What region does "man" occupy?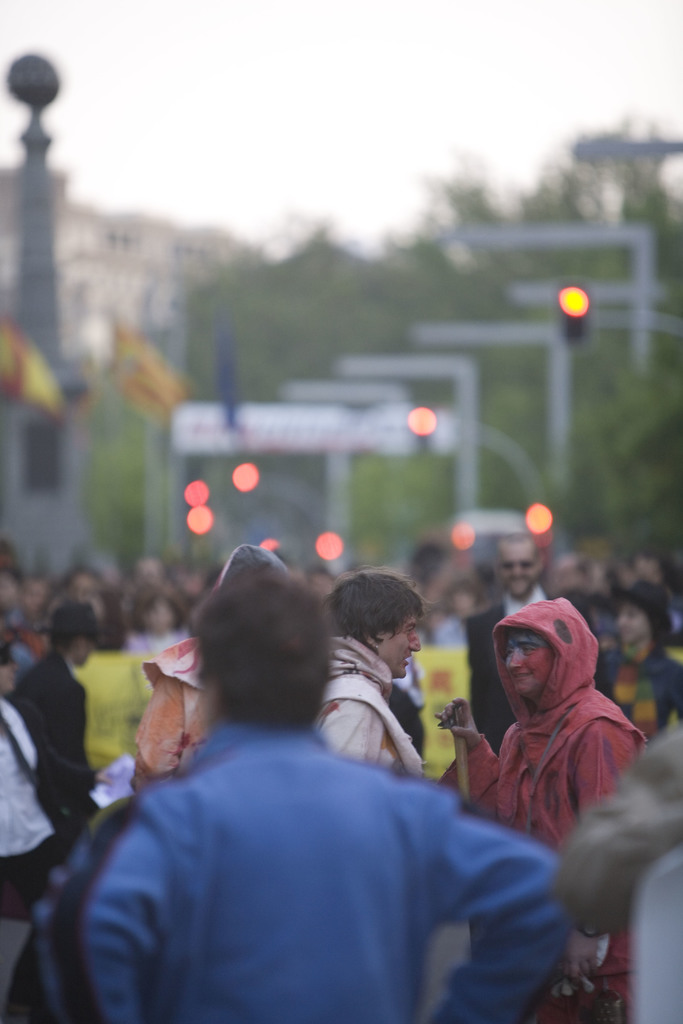
[left=462, top=532, right=572, bottom=756].
